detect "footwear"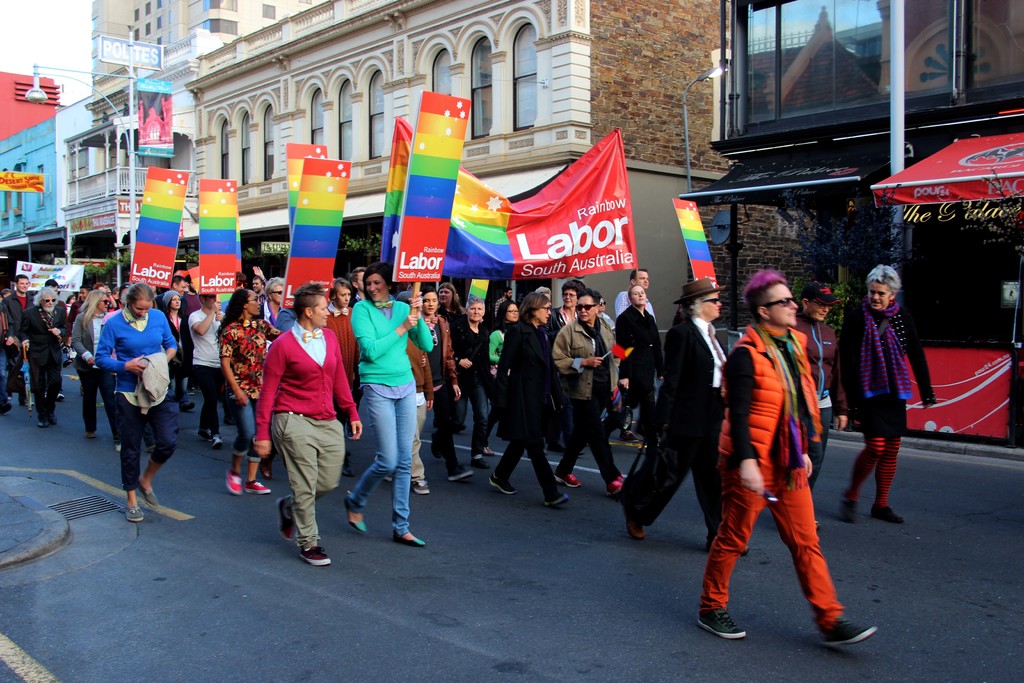
box(202, 424, 213, 444)
